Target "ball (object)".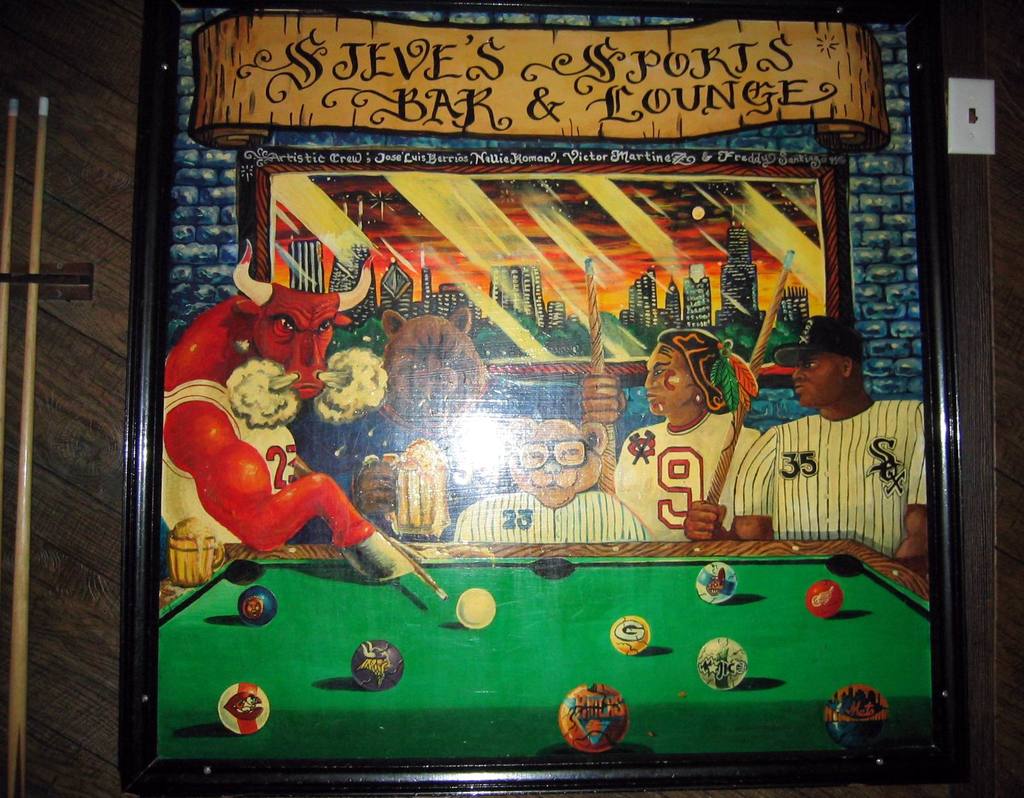
Target region: bbox=[806, 584, 843, 618].
